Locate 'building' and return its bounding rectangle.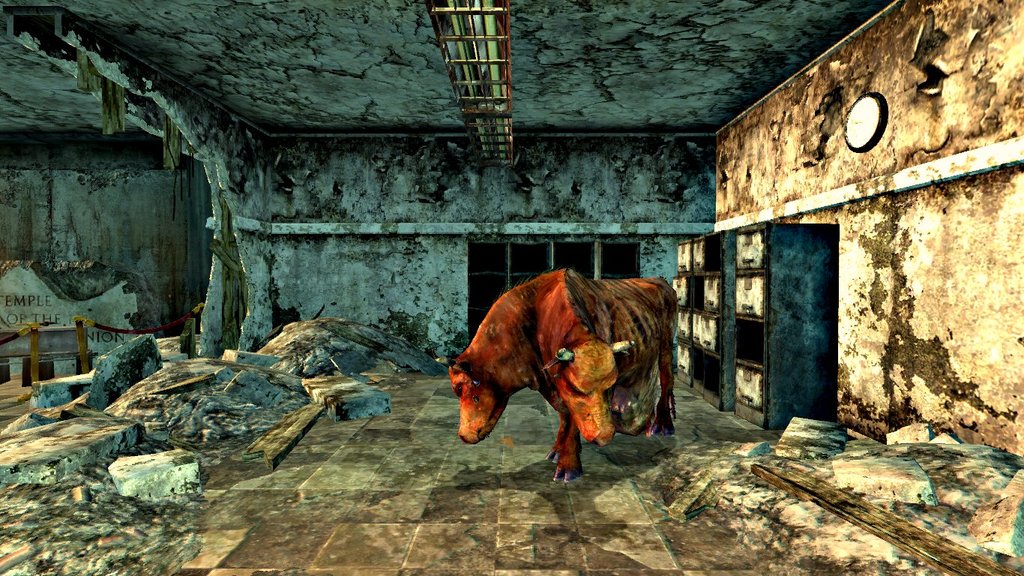
(0,0,1023,575).
